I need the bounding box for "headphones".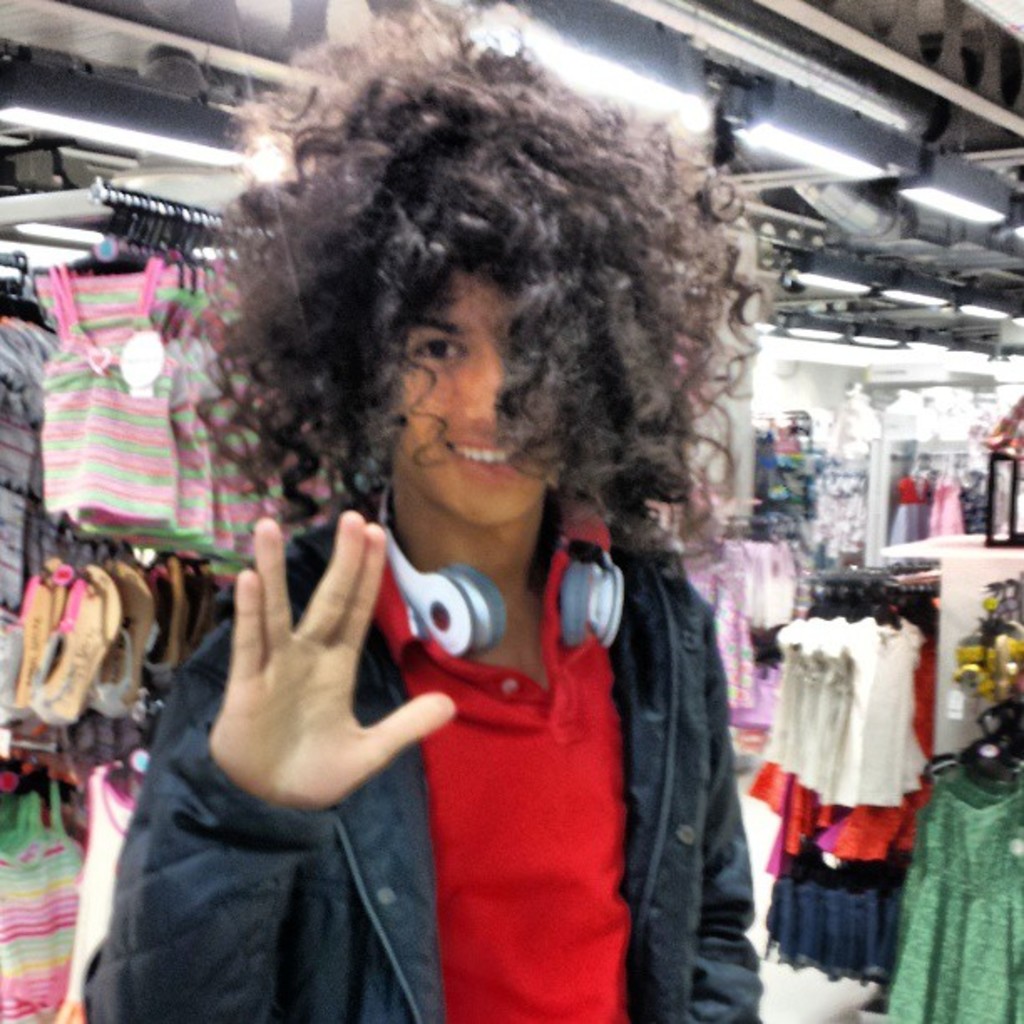
Here it is: box(376, 477, 622, 659).
